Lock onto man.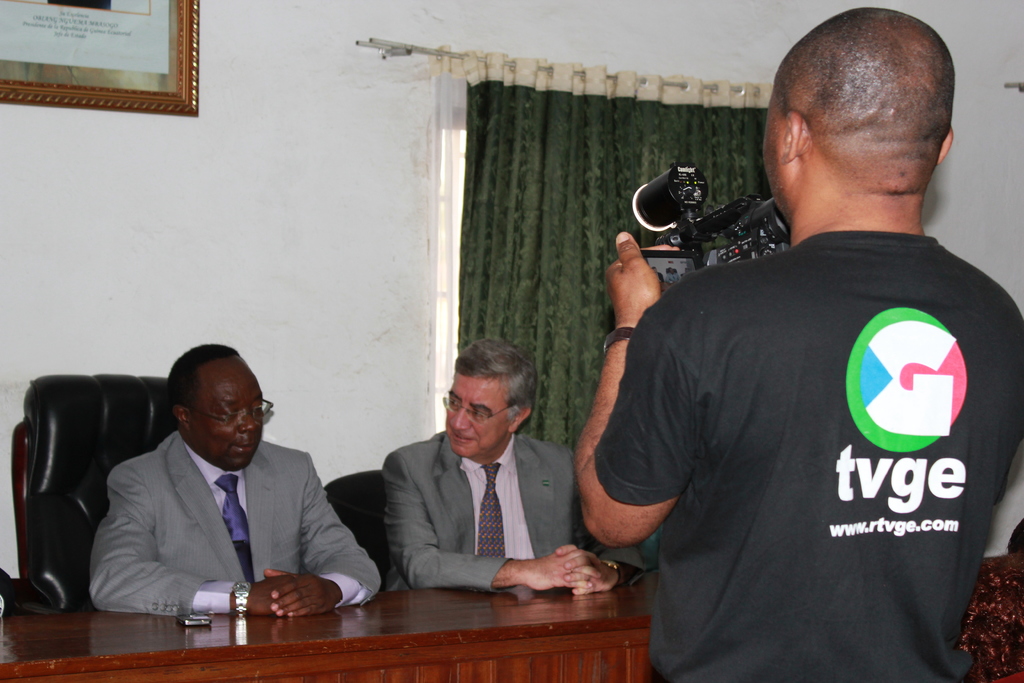
Locked: 573 5 1023 682.
